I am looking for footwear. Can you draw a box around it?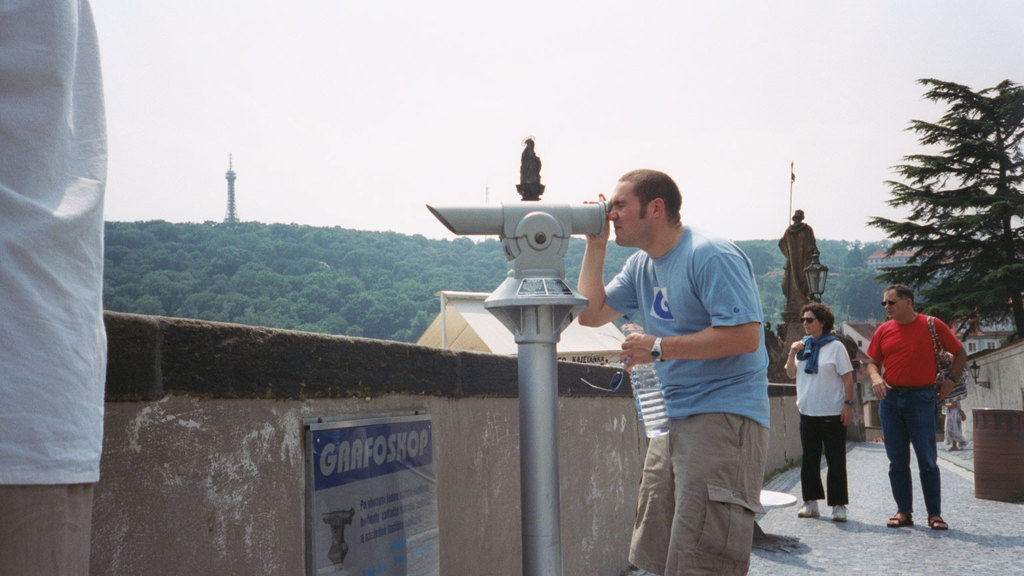
Sure, the bounding box is [881,509,915,532].
